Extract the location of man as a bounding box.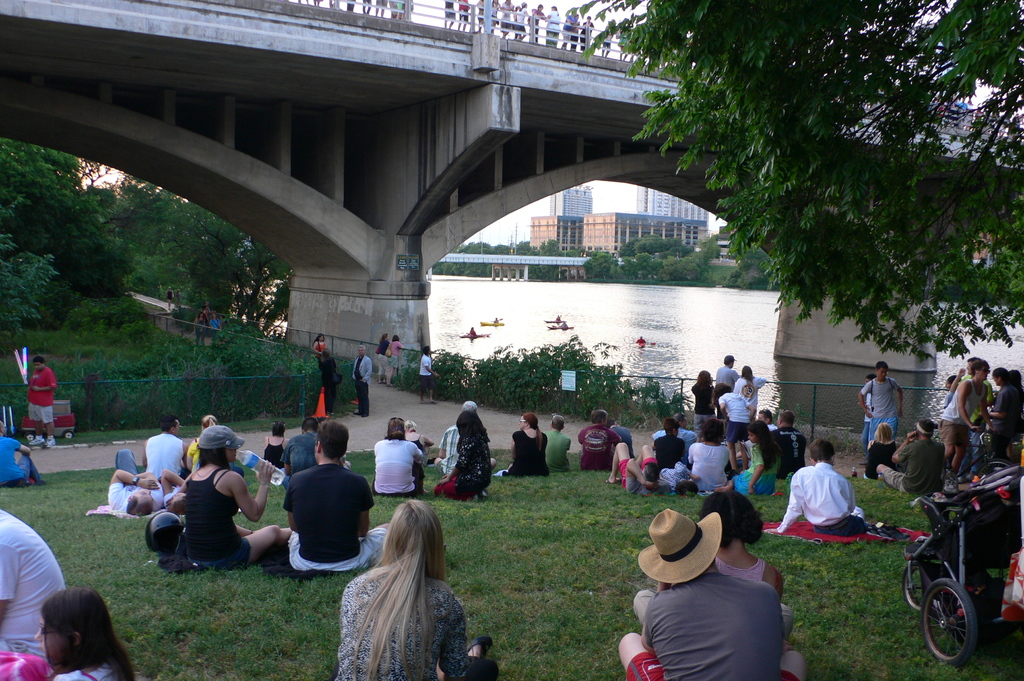
detection(604, 418, 635, 460).
